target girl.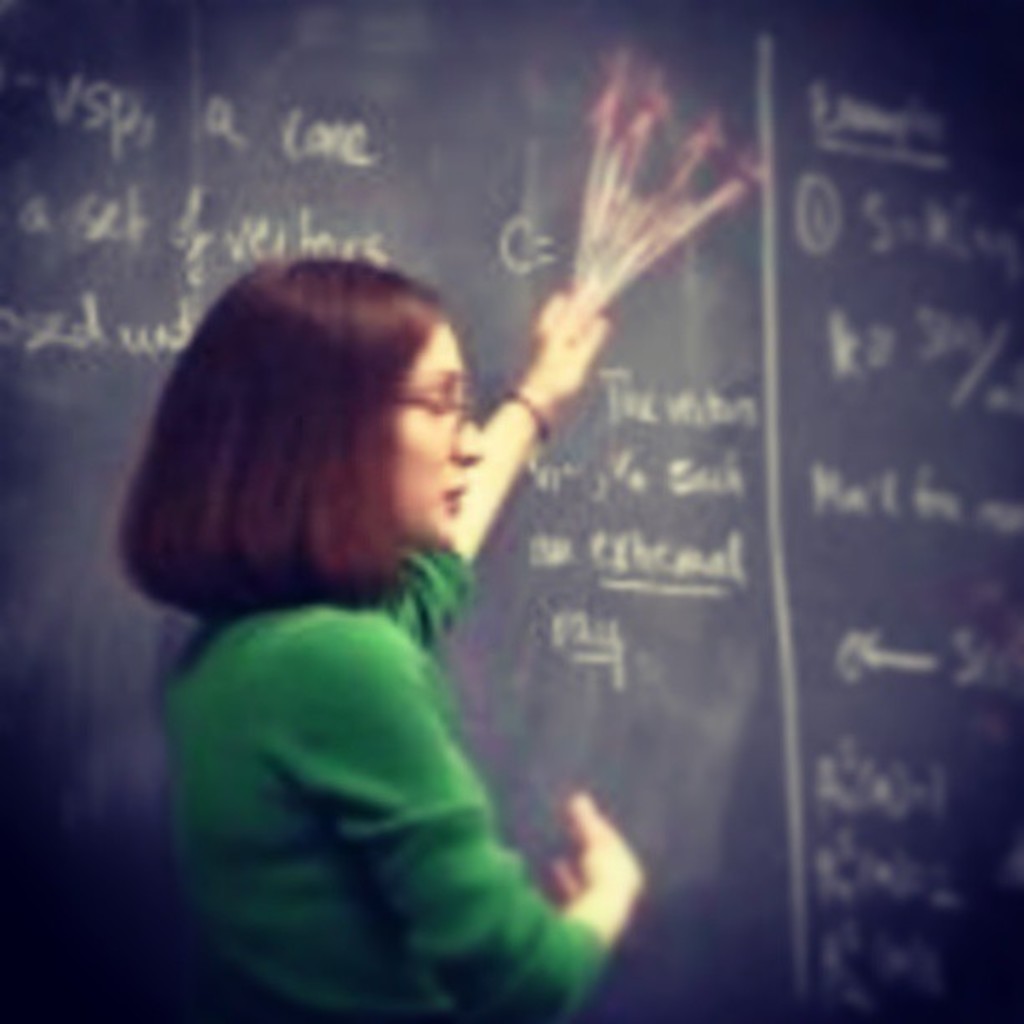
Target region: [105, 249, 651, 1022].
